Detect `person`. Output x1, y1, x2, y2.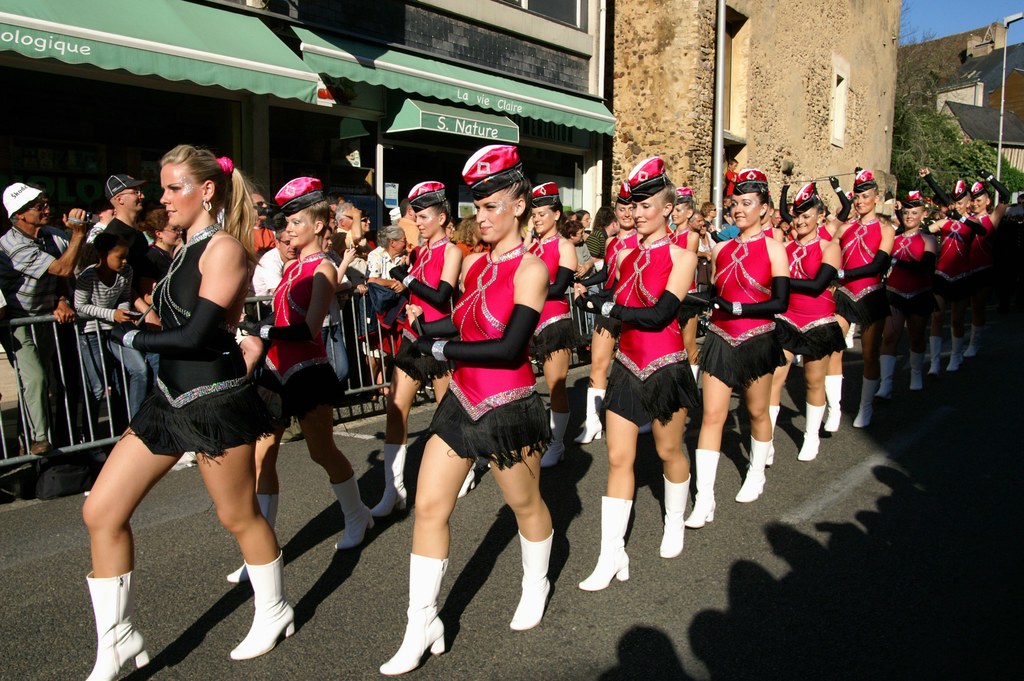
322, 224, 359, 382.
